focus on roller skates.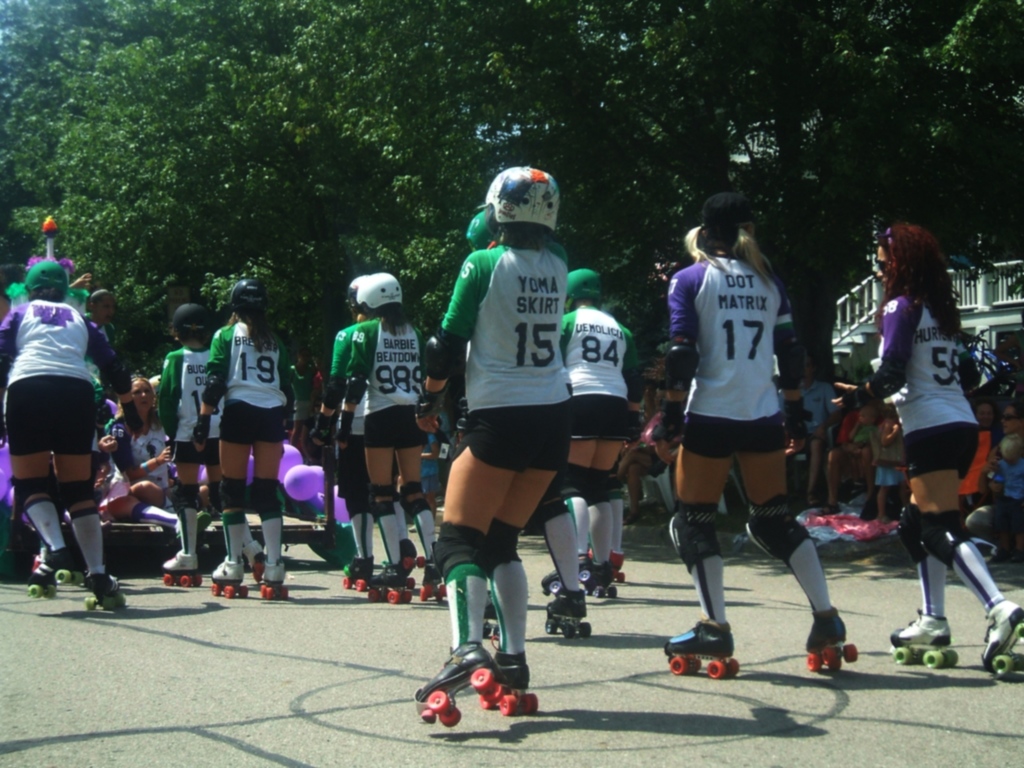
Focused at Rect(477, 651, 538, 715).
